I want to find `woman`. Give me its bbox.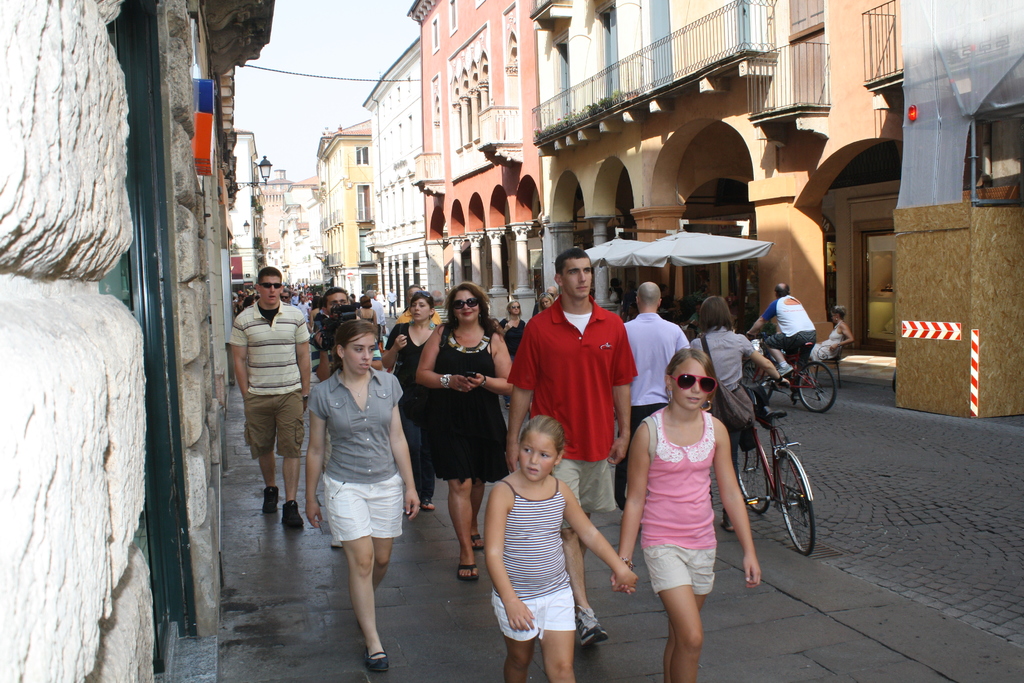
rect(540, 292, 554, 315).
